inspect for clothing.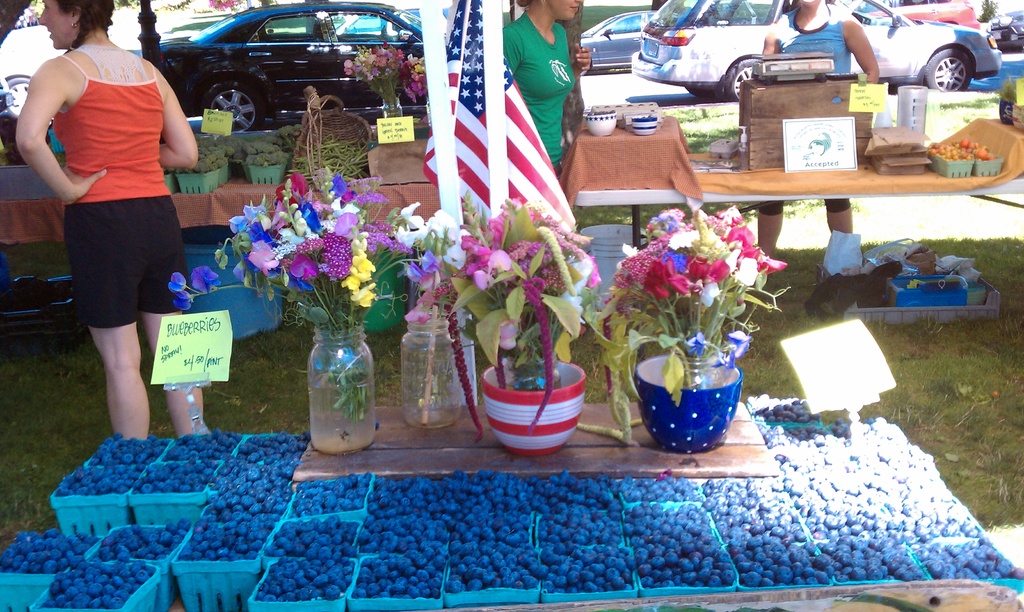
Inspection: bbox=(502, 12, 593, 173).
